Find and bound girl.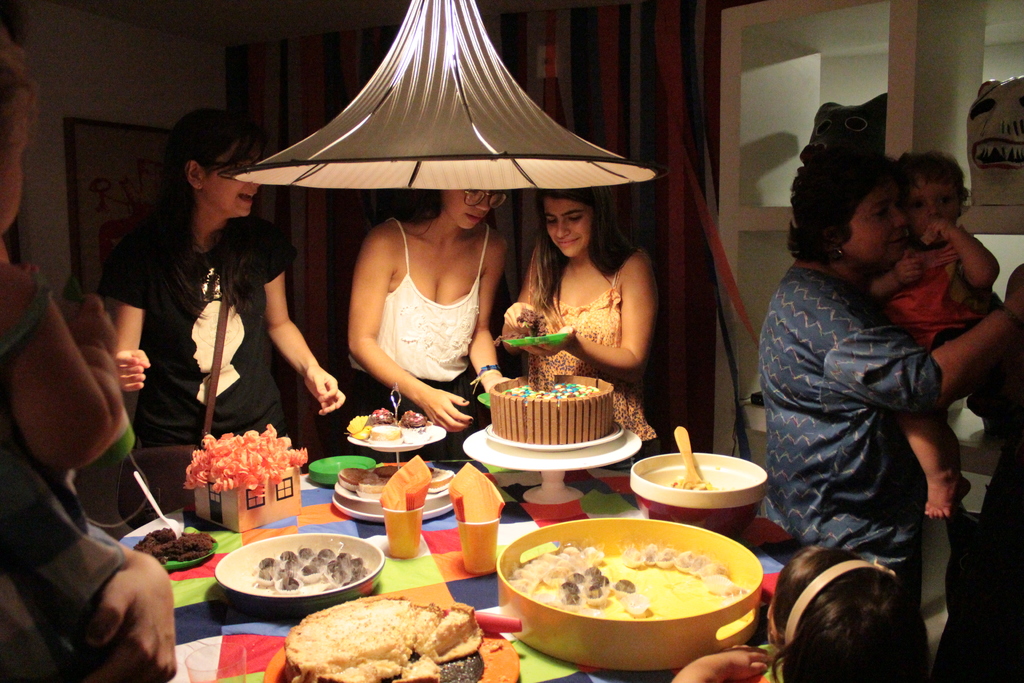
Bound: detection(97, 111, 343, 518).
